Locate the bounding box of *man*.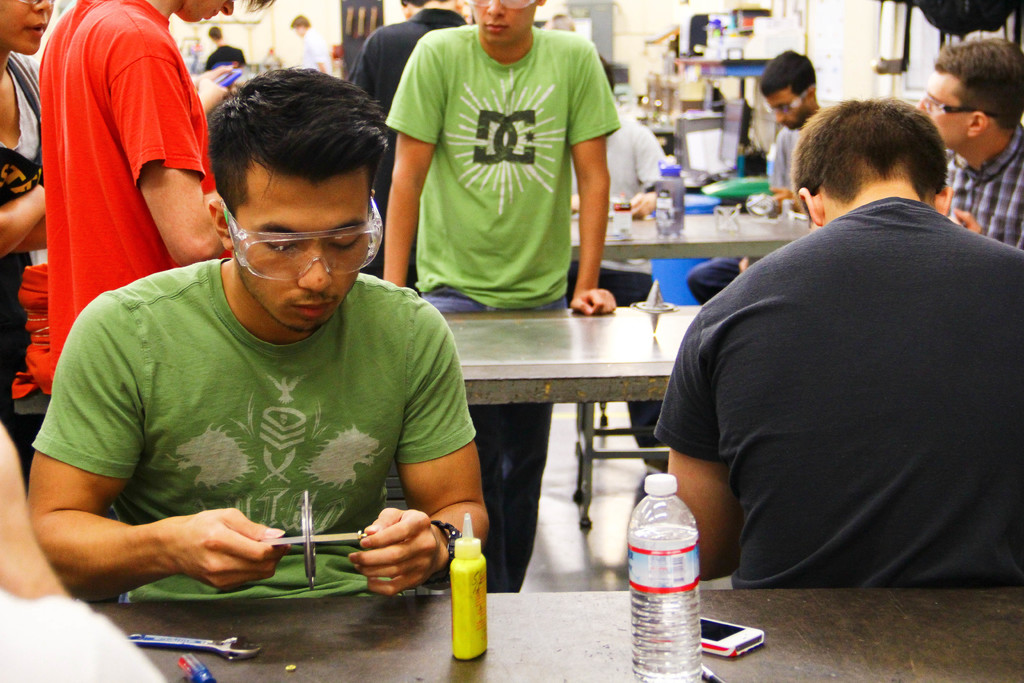
Bounding box: <bbox>648, 76, 1019, 595</bbox>.
